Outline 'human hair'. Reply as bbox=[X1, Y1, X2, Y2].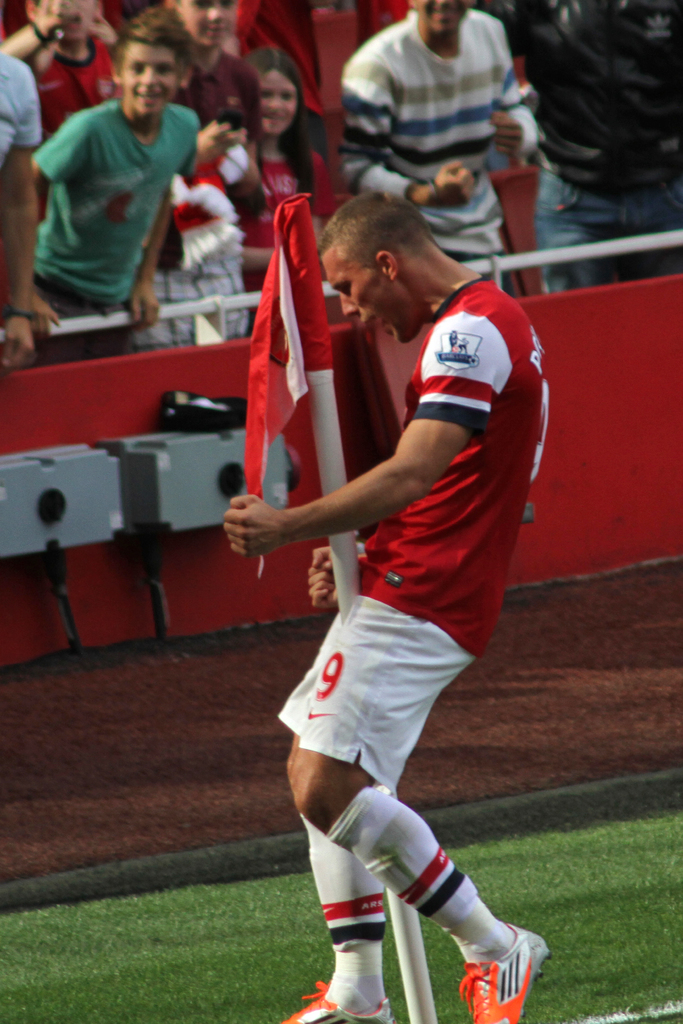
bbox=[108, 7, 195, 75].
